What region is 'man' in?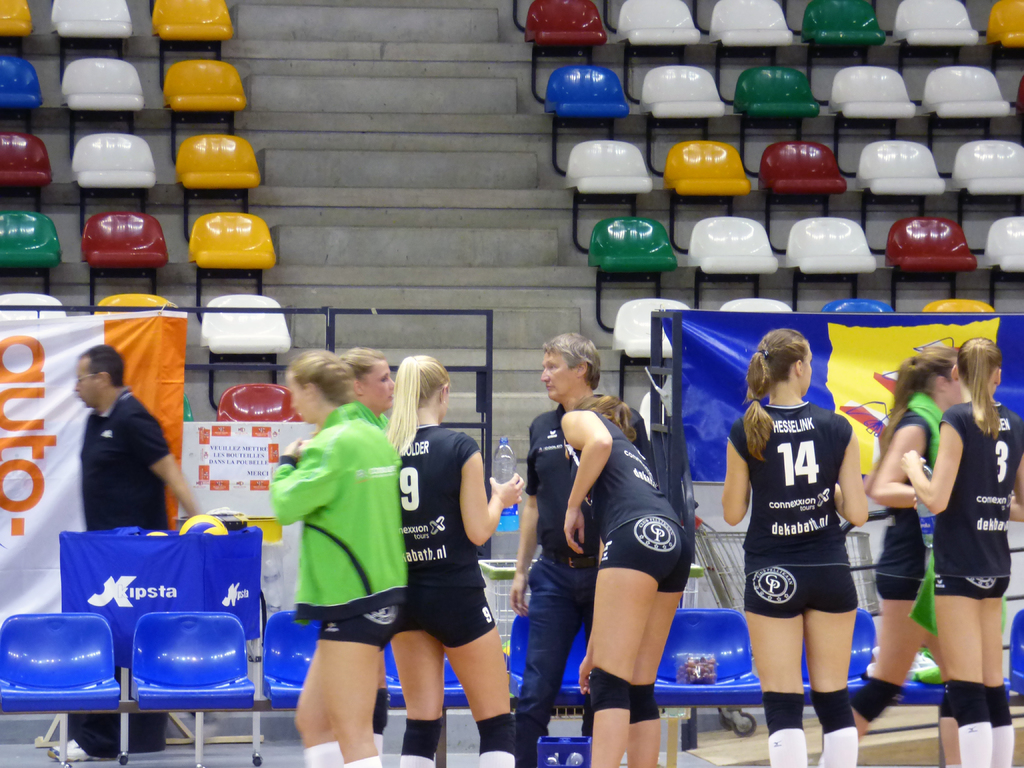
region(54, 329, 216, 756).
